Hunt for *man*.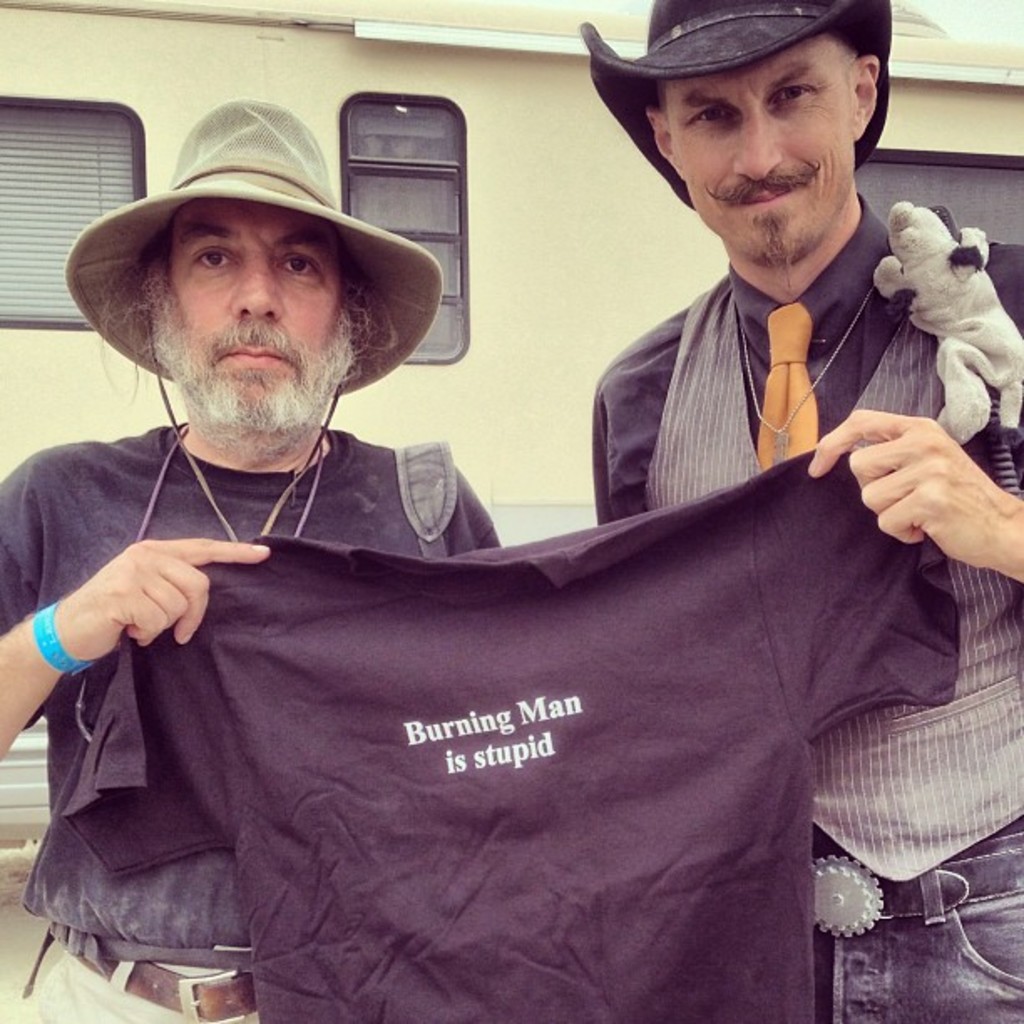
Hunted down at bbox=(589, 0, 1022, 1022).
